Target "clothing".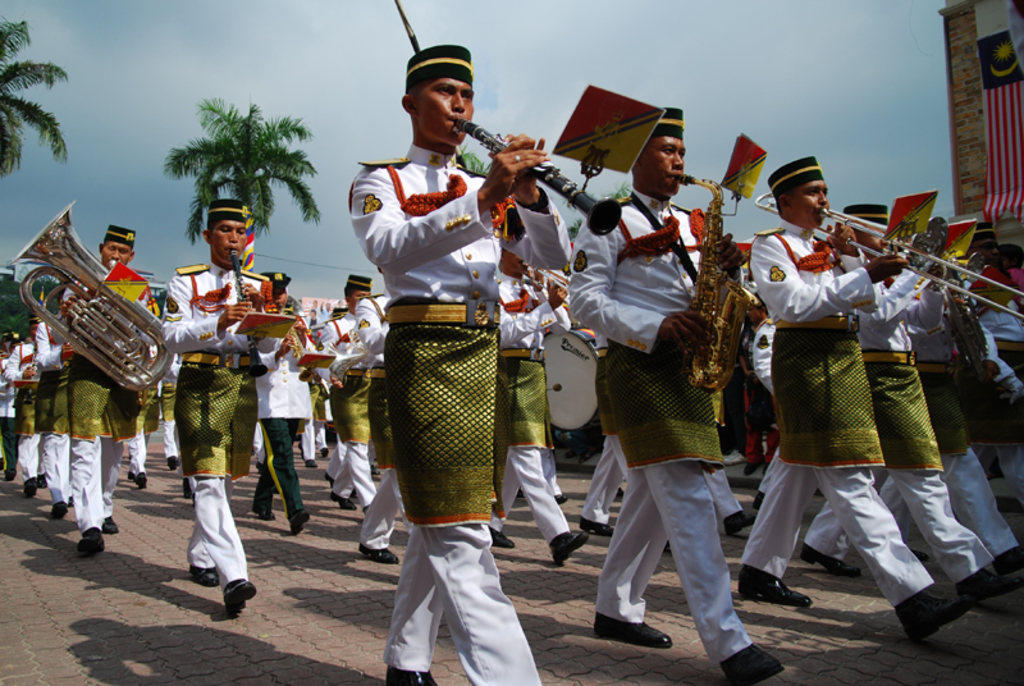
Target region: <bbox>0, 357, 17, 471</bbox>.
